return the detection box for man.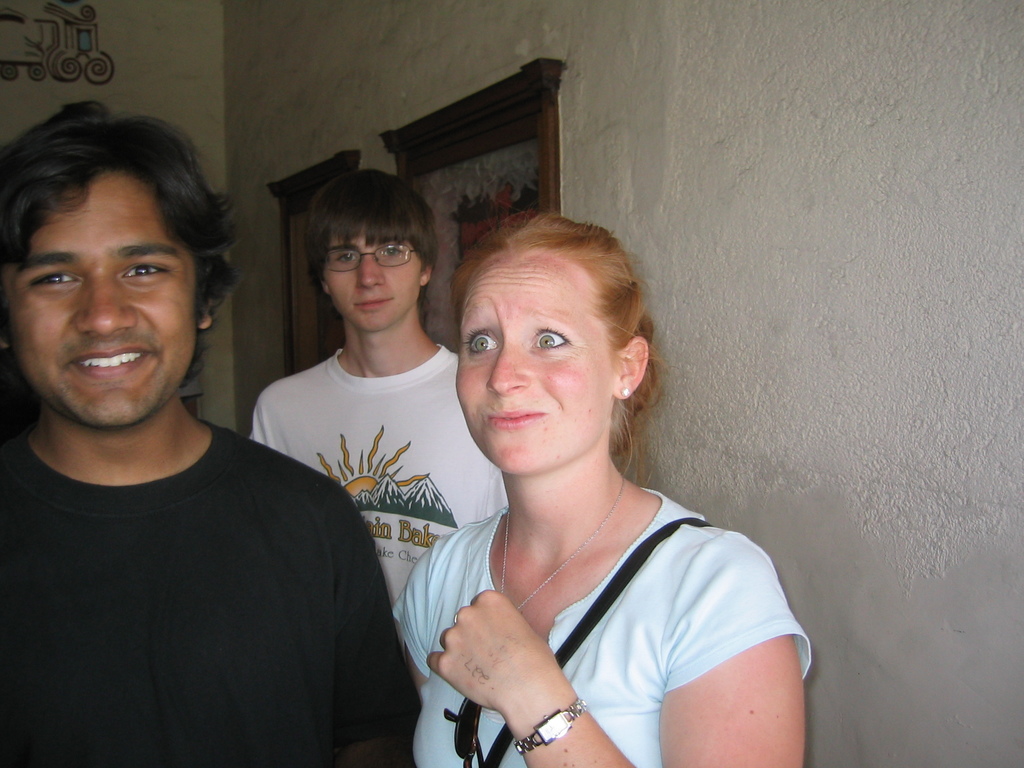
bbox(0, 99, 424, 767).
